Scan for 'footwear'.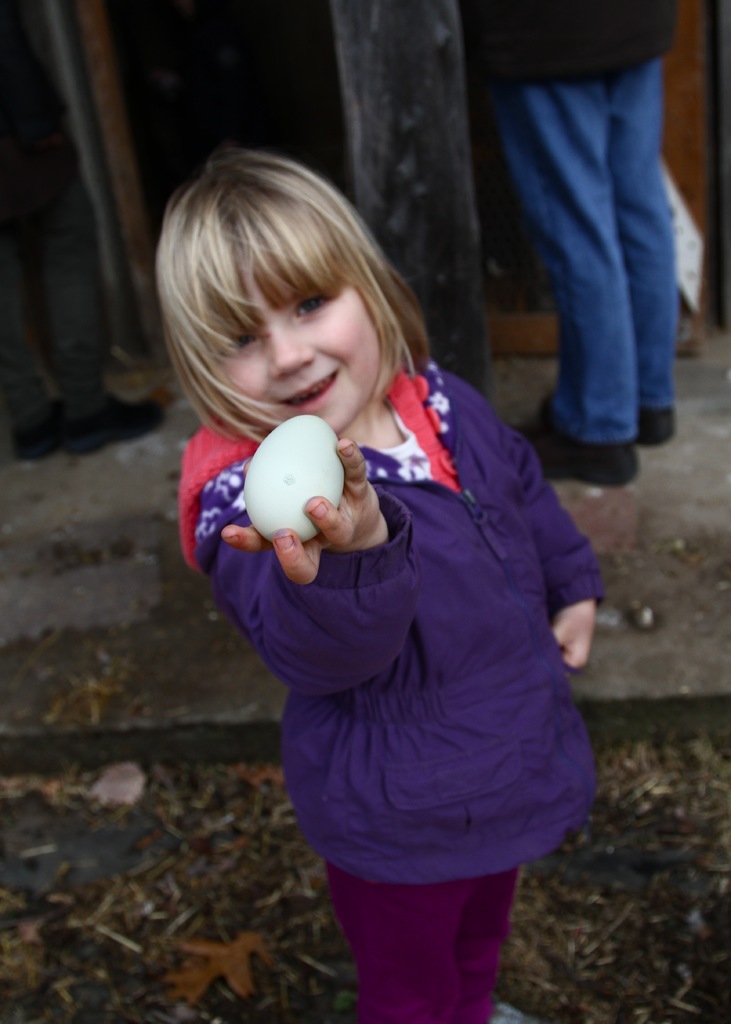
Scan result: (left=633, top=408, right=680, bottom=449).
